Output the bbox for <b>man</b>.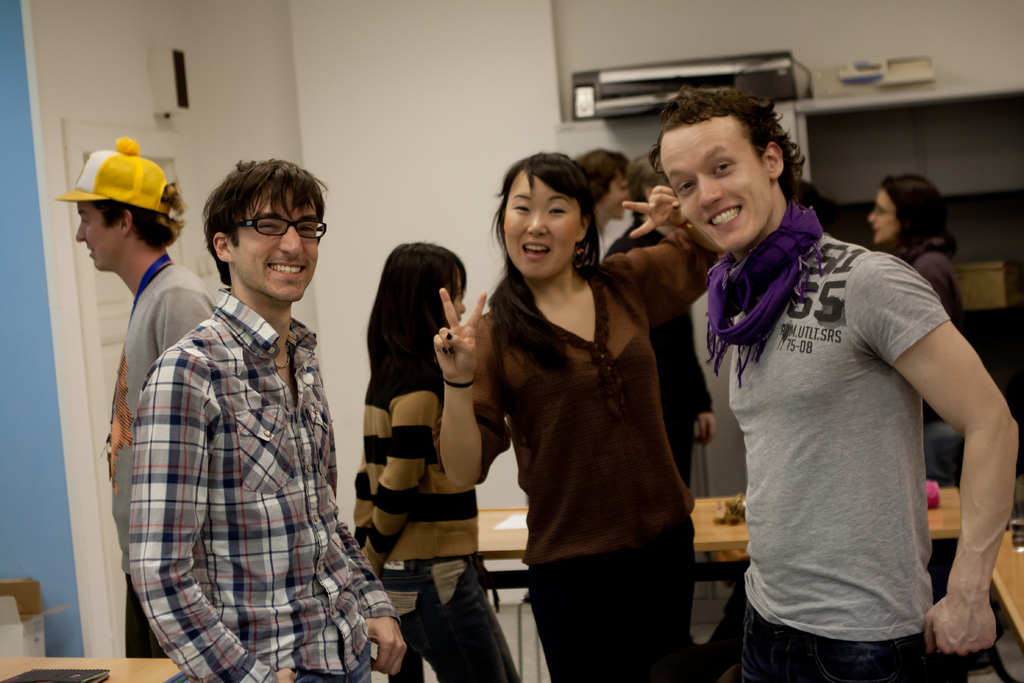
BBox(51, 135, 217, 655).
